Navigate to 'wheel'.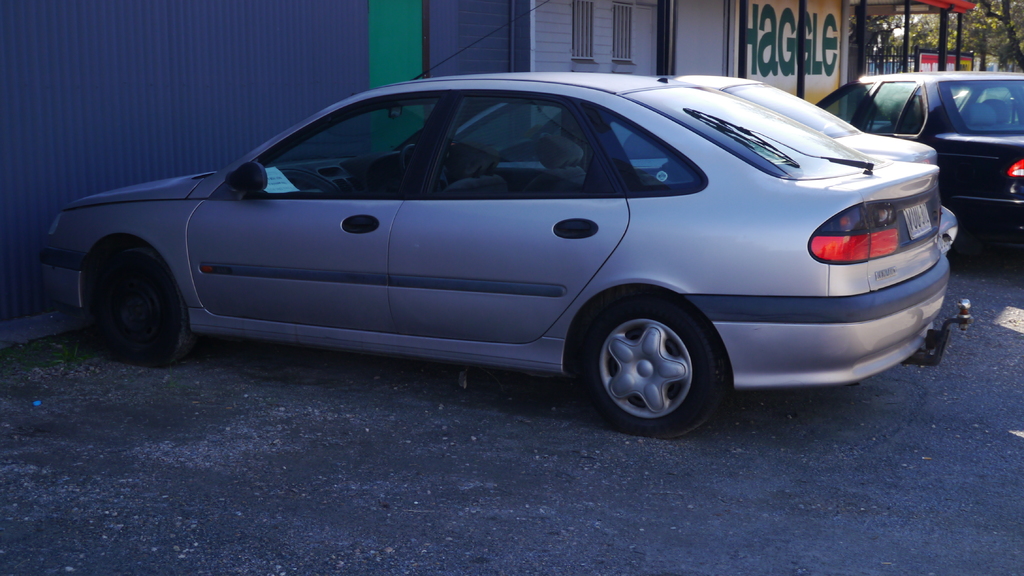
Navigation target: pyautogui.locateOnScreen(584, 298, 719, 440).
